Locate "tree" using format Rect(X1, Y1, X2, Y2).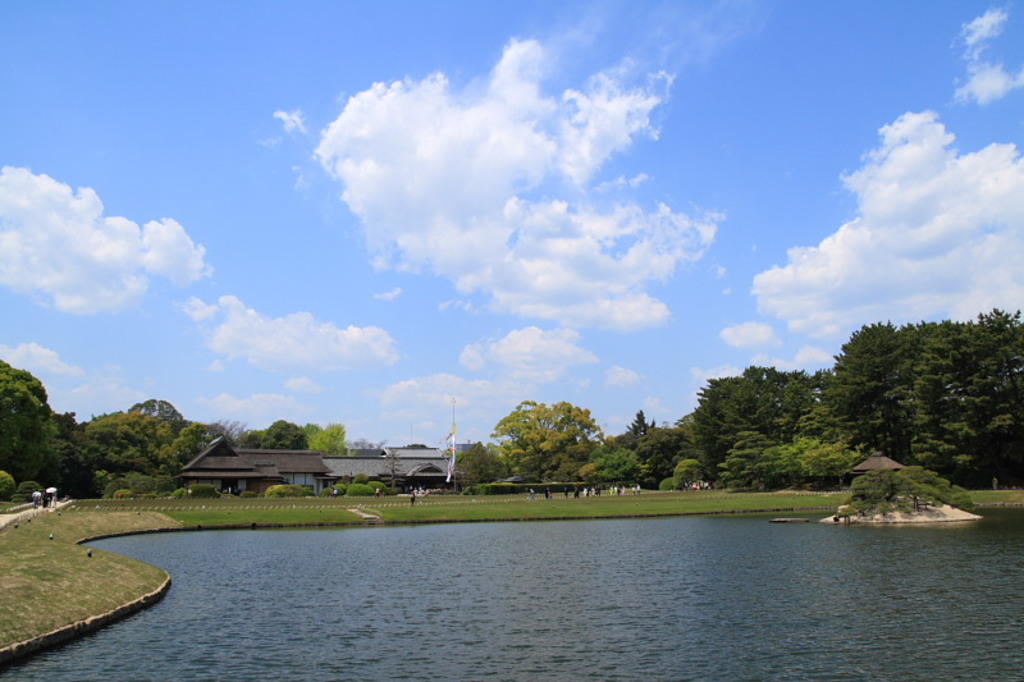
Rect(378, 485, 390, 495).
